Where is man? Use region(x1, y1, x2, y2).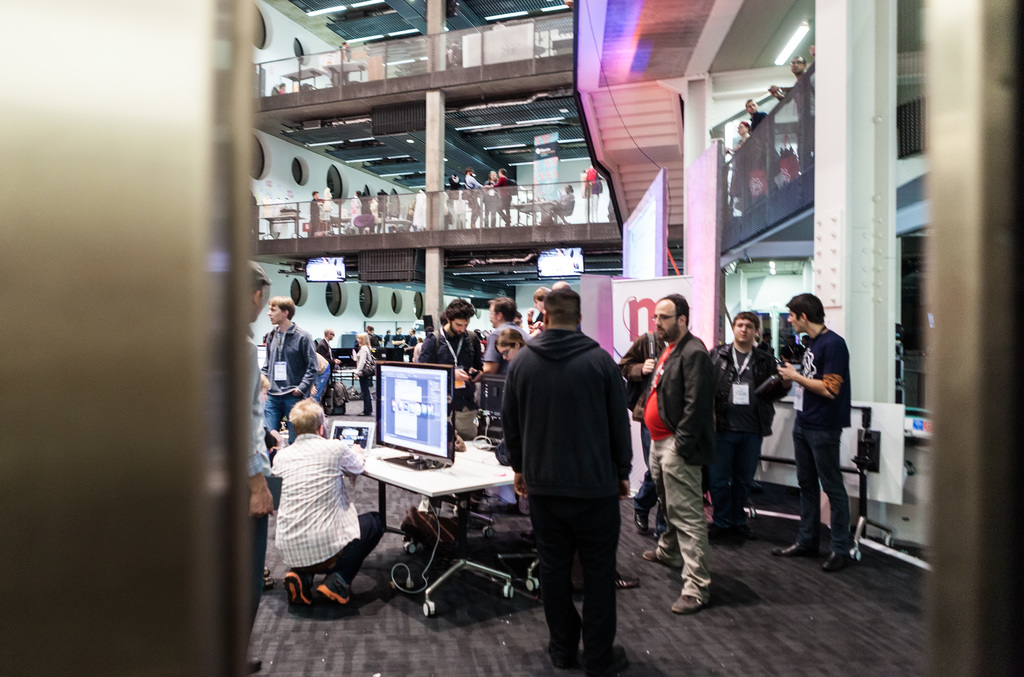
region(309, 187, 319, 237).
